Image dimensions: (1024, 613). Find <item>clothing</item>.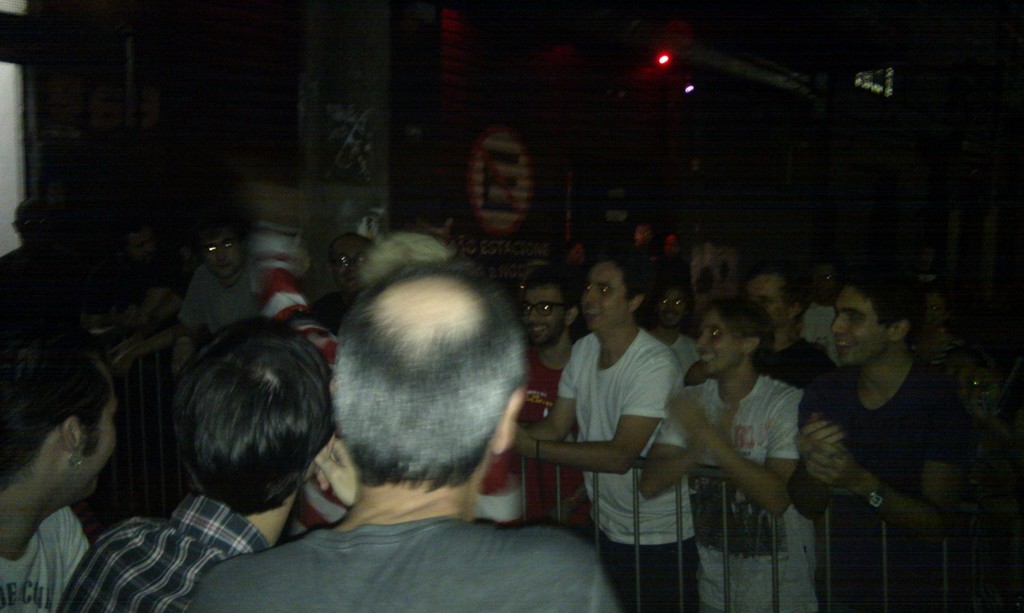
<bbox>799, 317, 989, 577</bbox>.
